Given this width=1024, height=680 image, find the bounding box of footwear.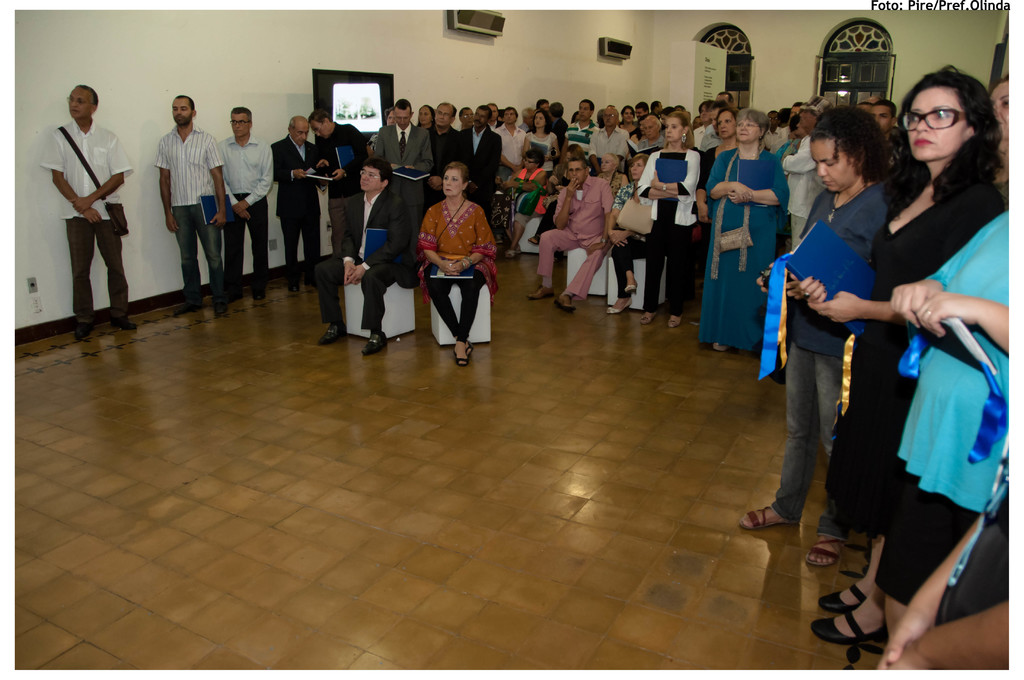
(x1=461, y1=341, x2=473, y2=359).
